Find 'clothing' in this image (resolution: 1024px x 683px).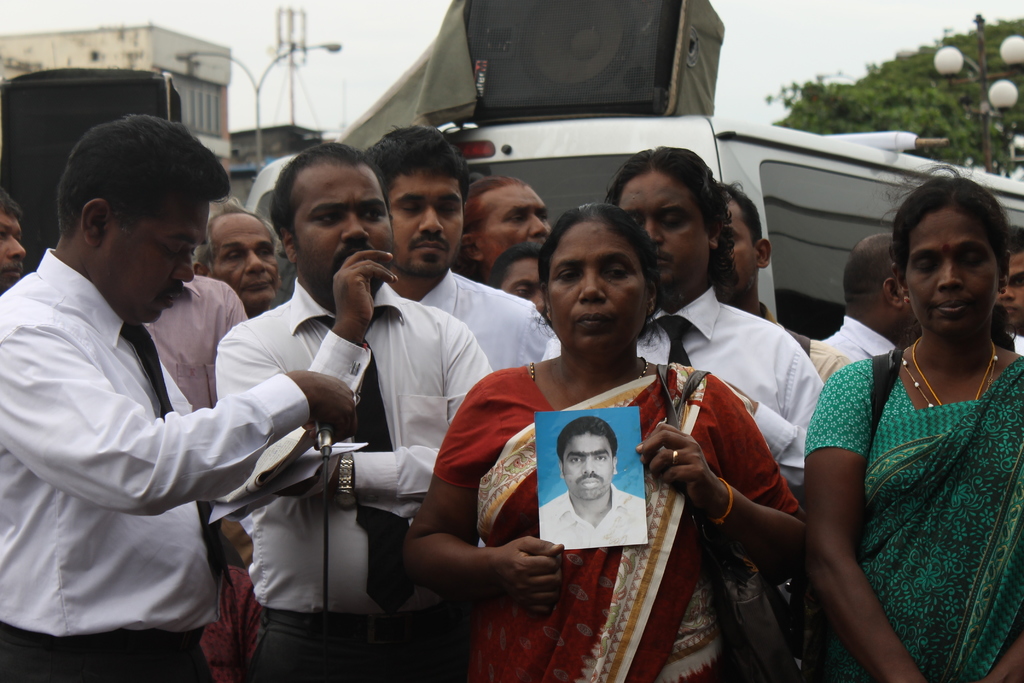
crop(216, 276, 499, 682).
